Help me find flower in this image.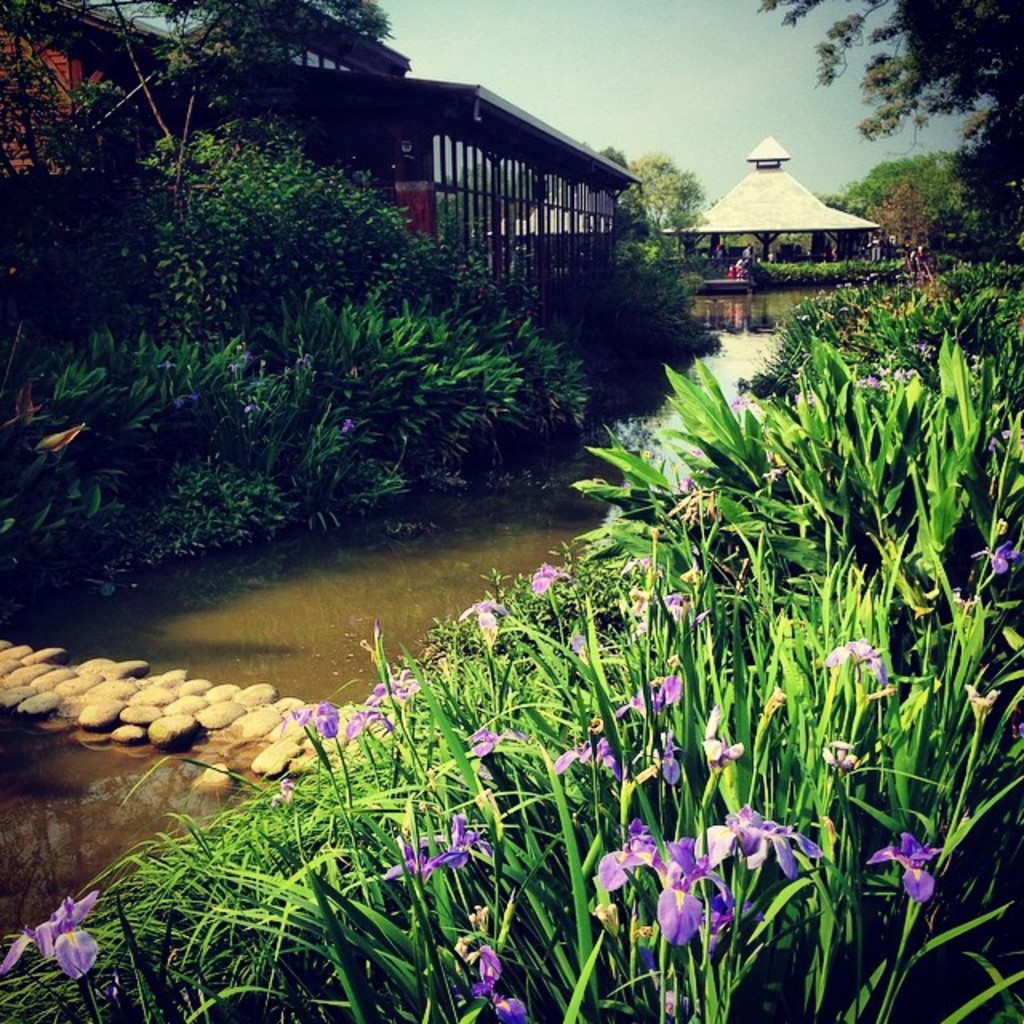
Found it: <region>971, 541, 1021, 578</region>.
